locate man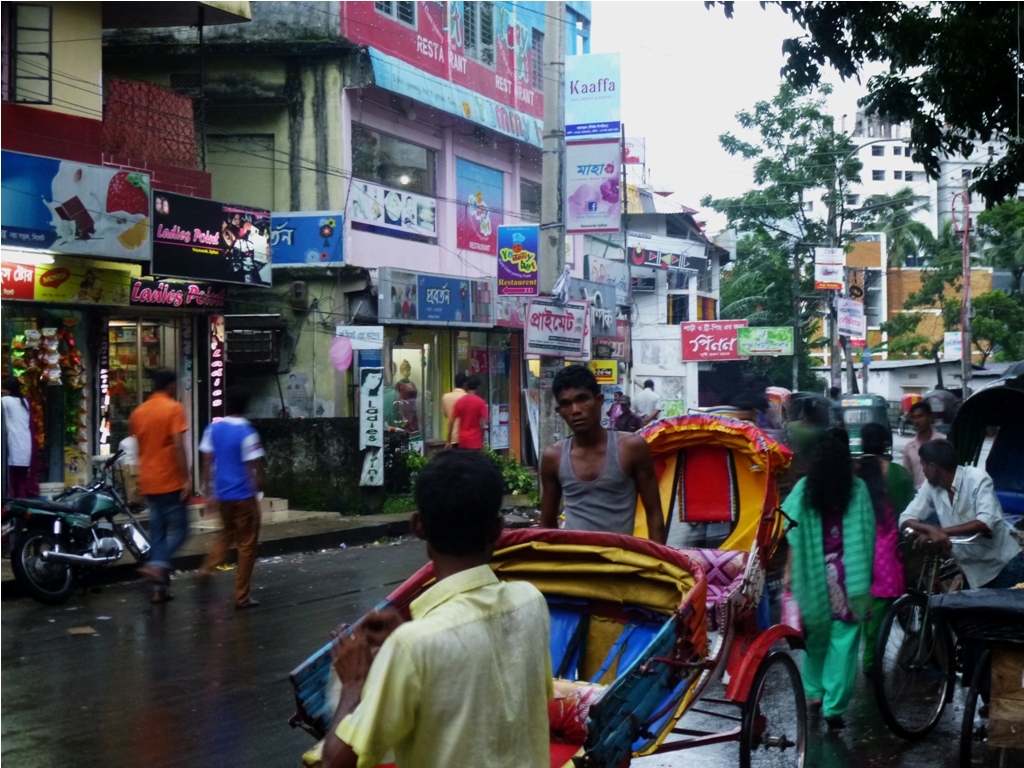
region(131, 369, 191, 589)
